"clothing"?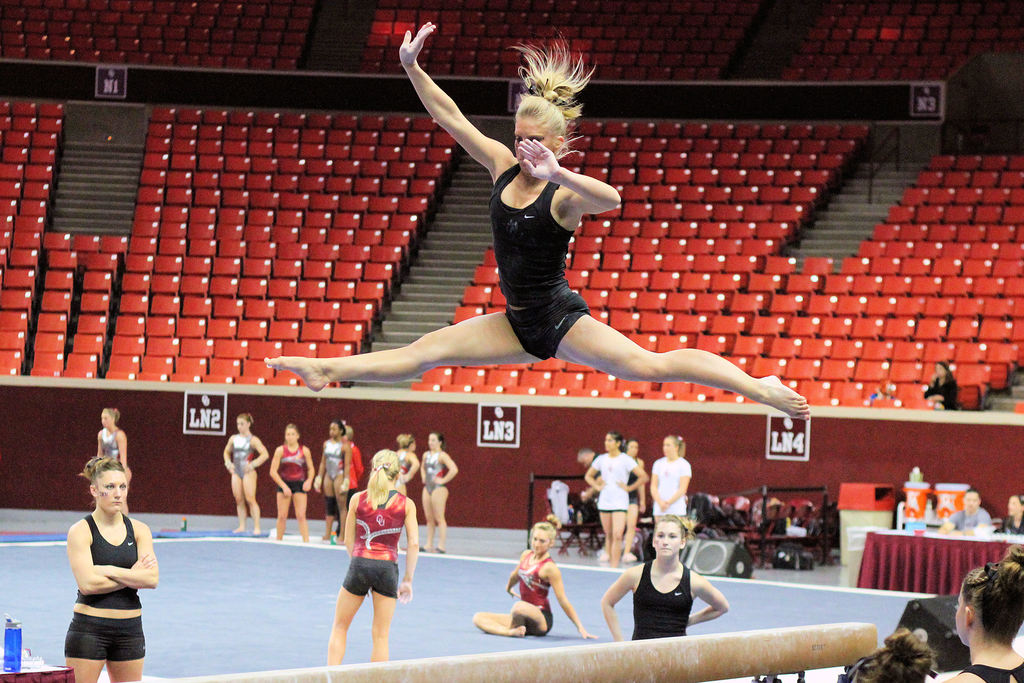
{"x1": 60, "y1": 515, "x2": 146, "y2": 662}
